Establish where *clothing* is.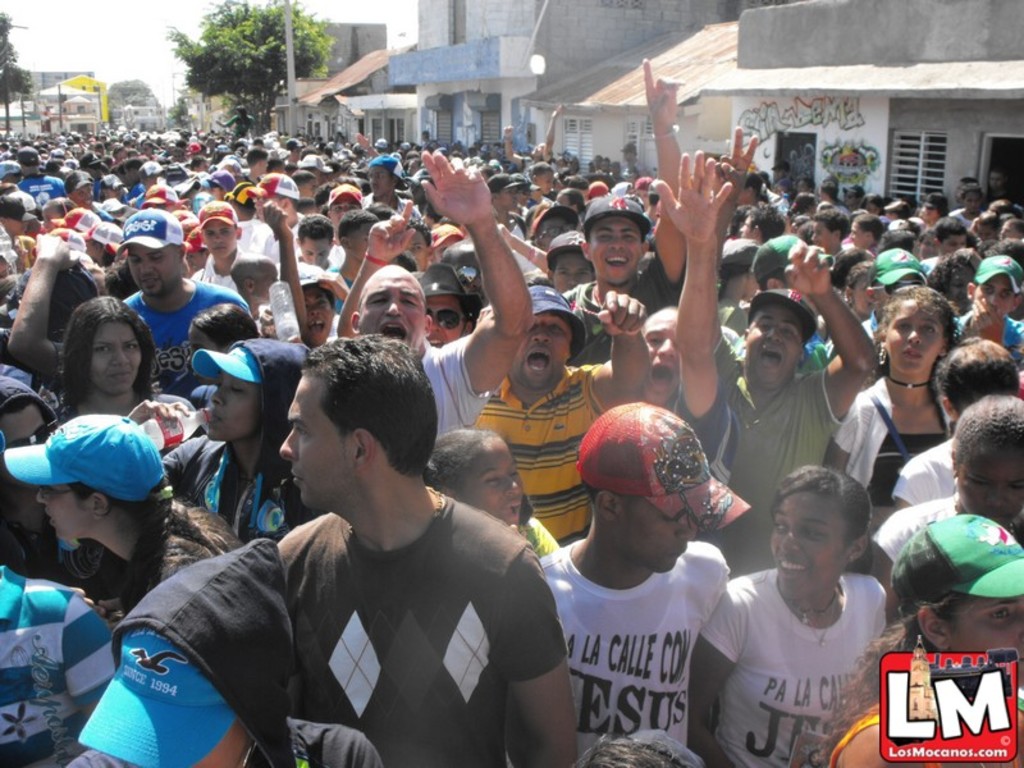
Established at 246/209/297/264.
